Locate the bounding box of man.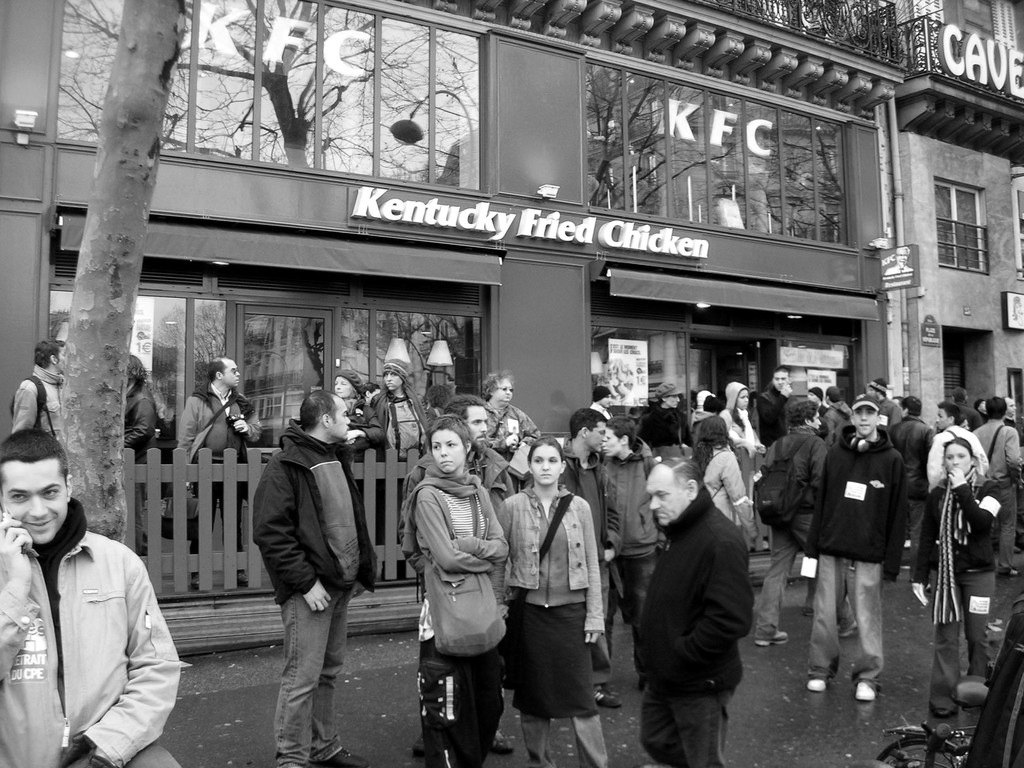
Bounding box: (x1=589, y1=381, x2=619, y2=422).
